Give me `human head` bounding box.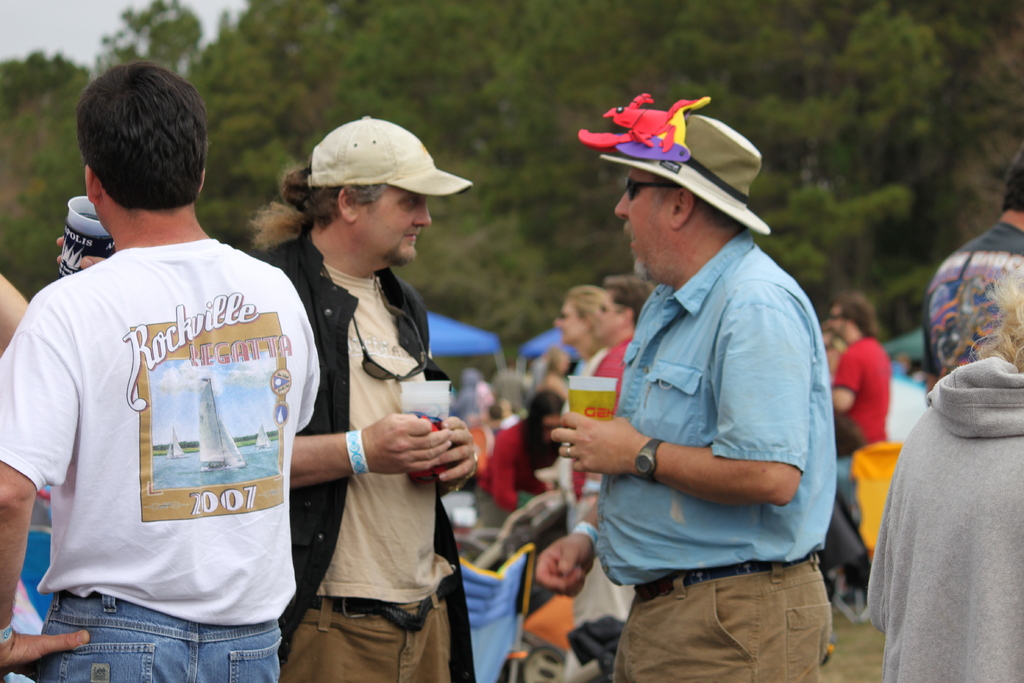
[1006, 154, 1023, 223].
